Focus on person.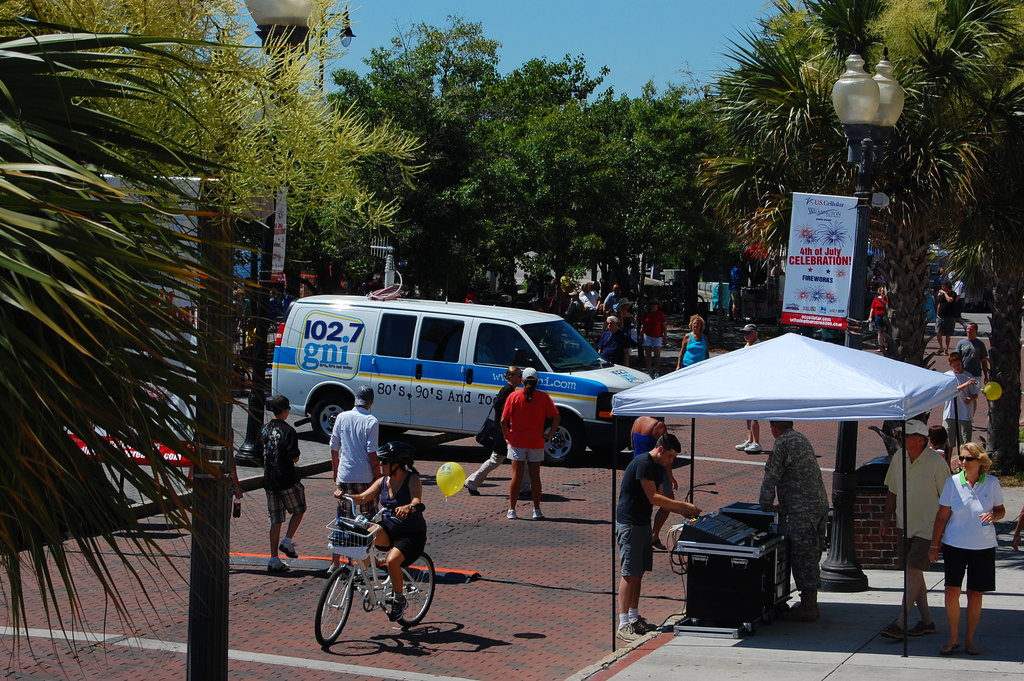
Focused at box(735, 316, 758, 349).
